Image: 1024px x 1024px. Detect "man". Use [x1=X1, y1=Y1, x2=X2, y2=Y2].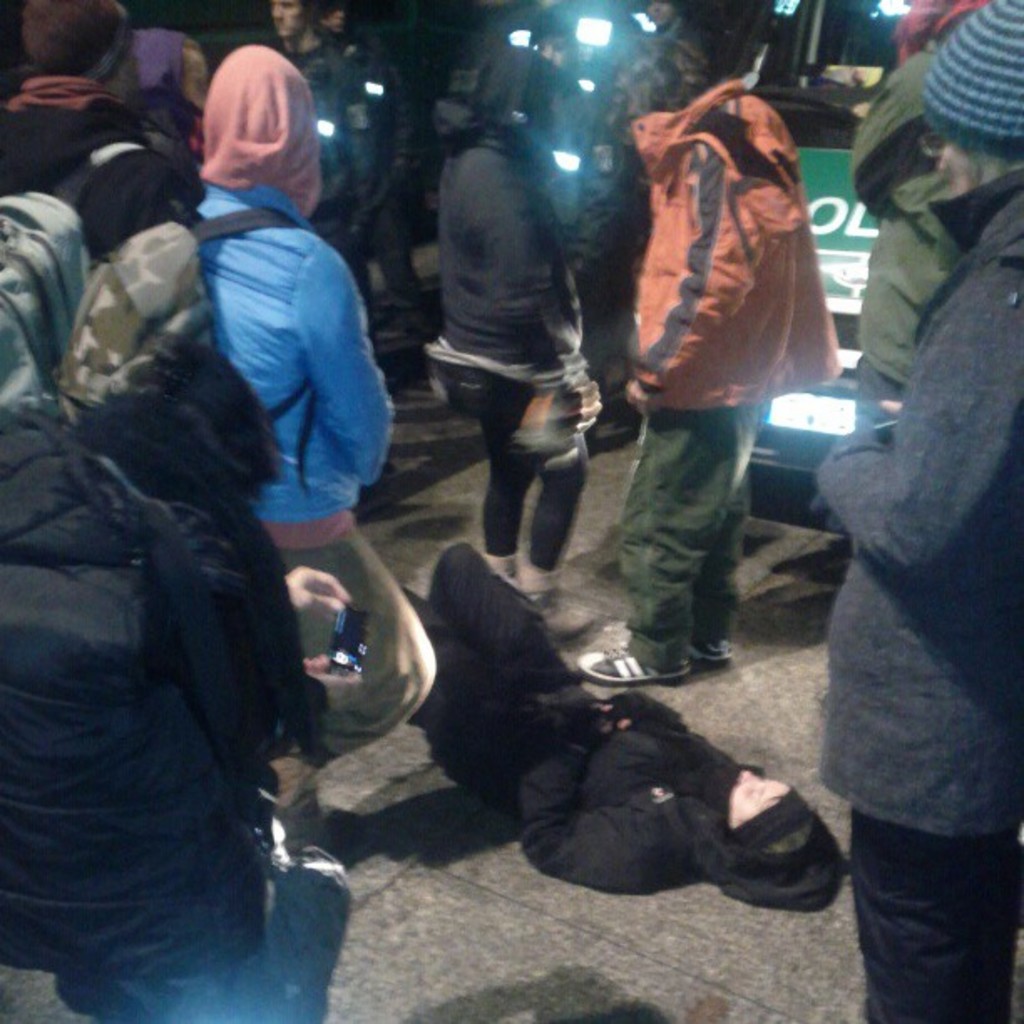
[x1=62, y1=37, x2=393, y2=579].
